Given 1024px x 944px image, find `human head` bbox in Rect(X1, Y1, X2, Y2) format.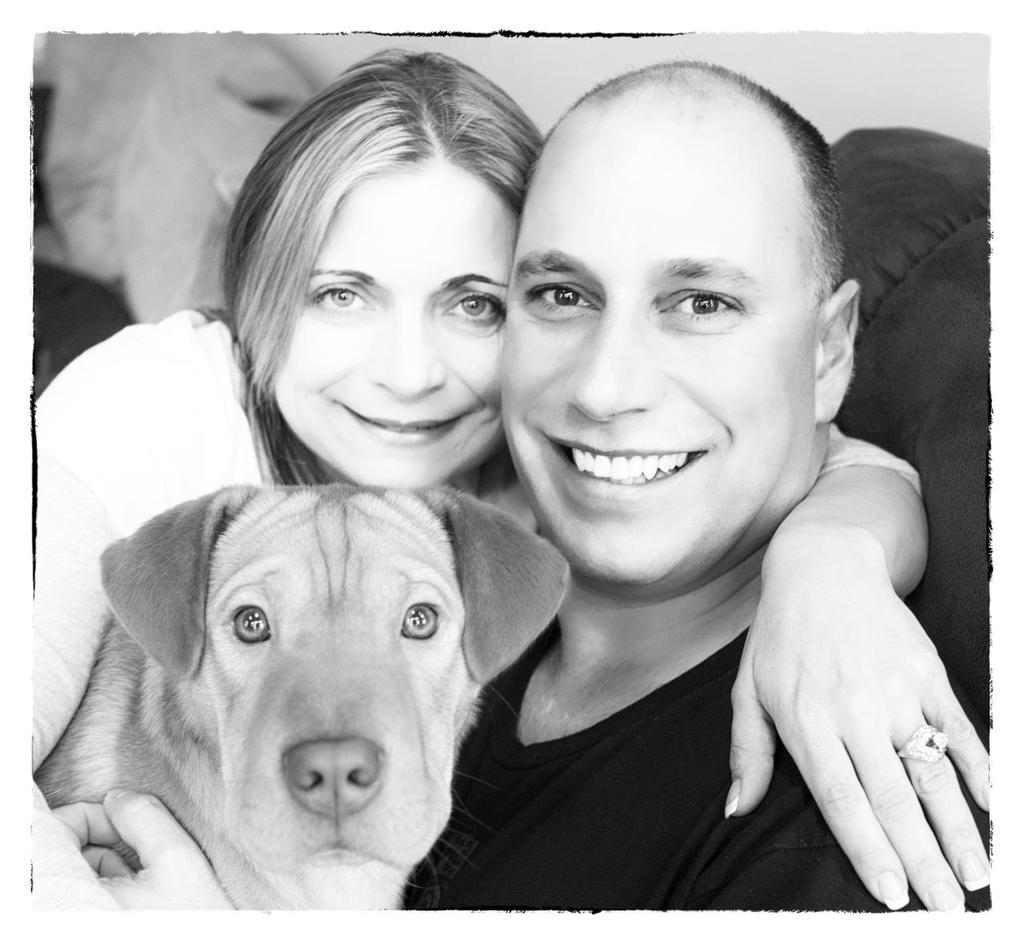
Rect(215, 40, 546, 490).
